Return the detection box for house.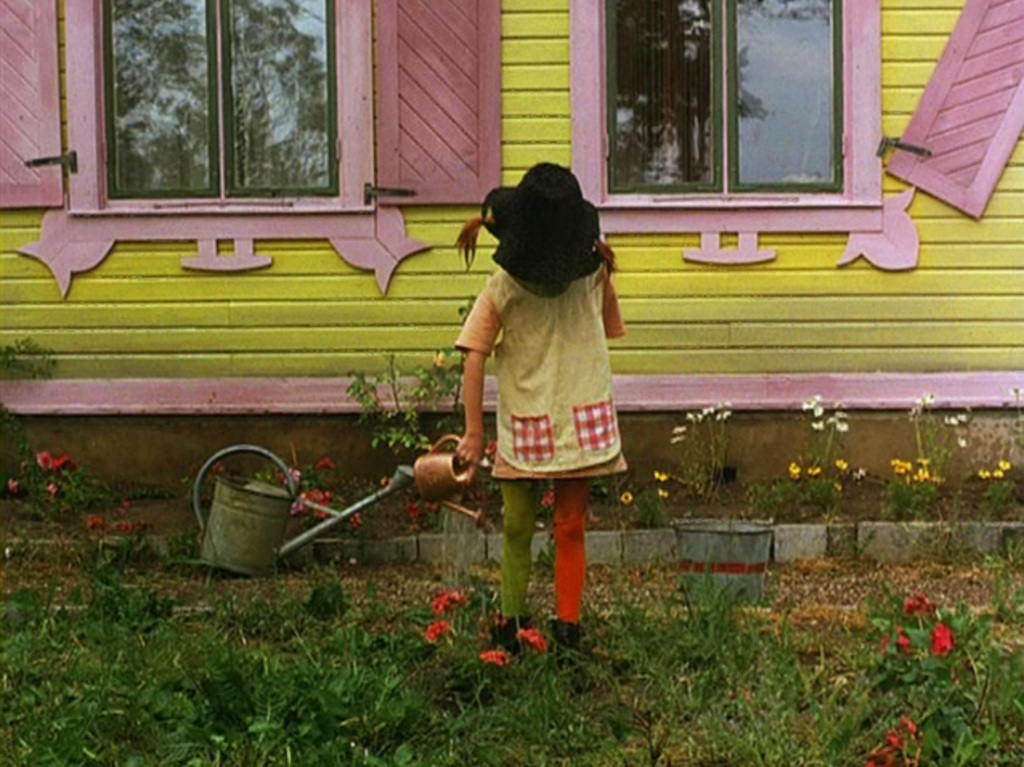
rect(0, 26, 1023, 597).
